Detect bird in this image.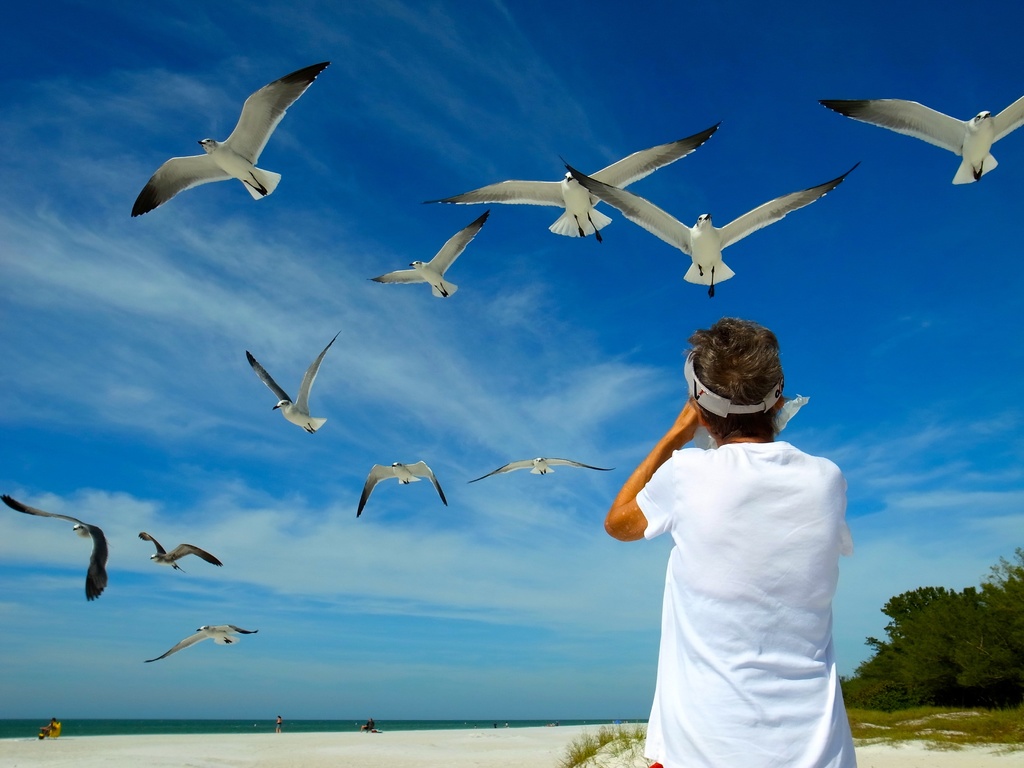
Detection: 1 490 109 601.
